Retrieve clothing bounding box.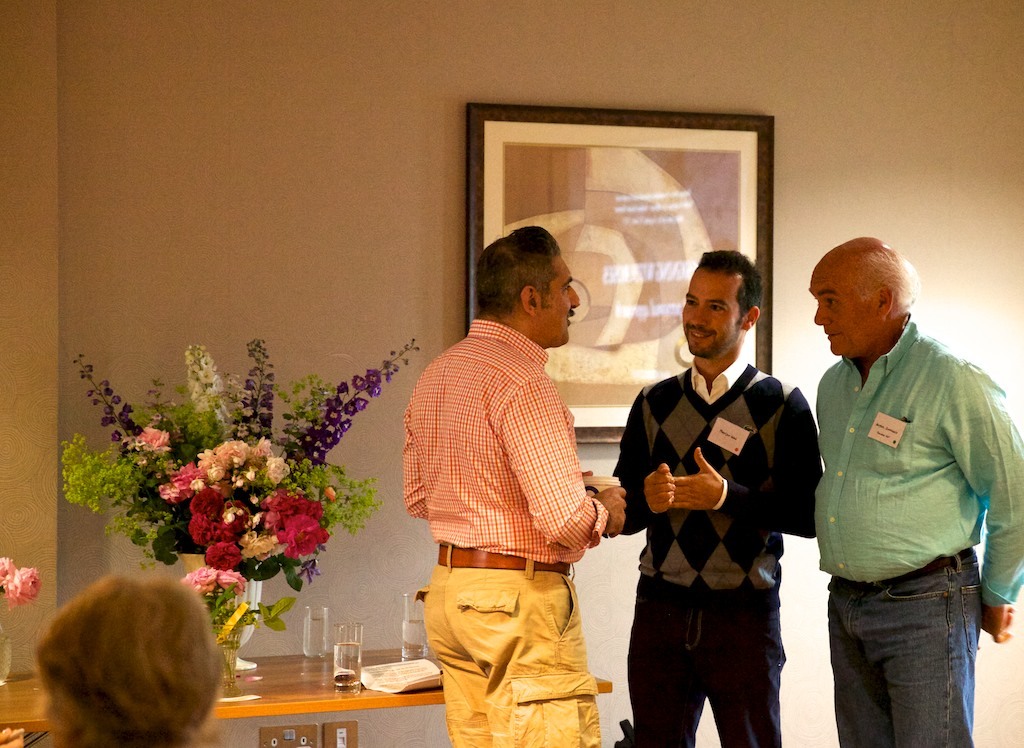
Bounding box: bbox=(812, 313, 1023, 747).
